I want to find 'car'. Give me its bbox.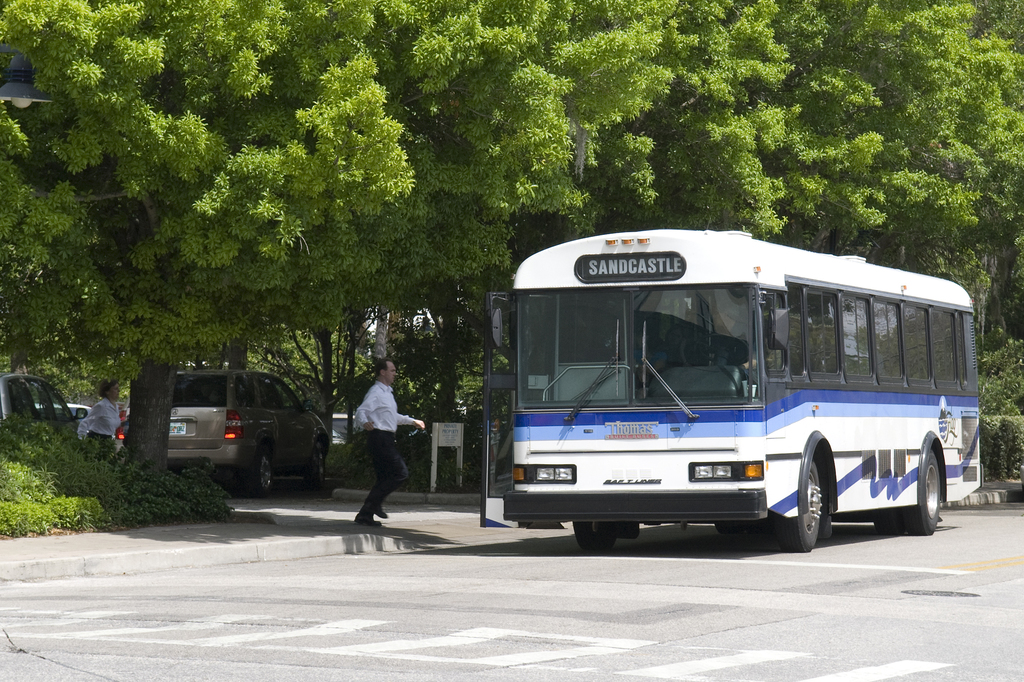
0, 370, 89, 440.
